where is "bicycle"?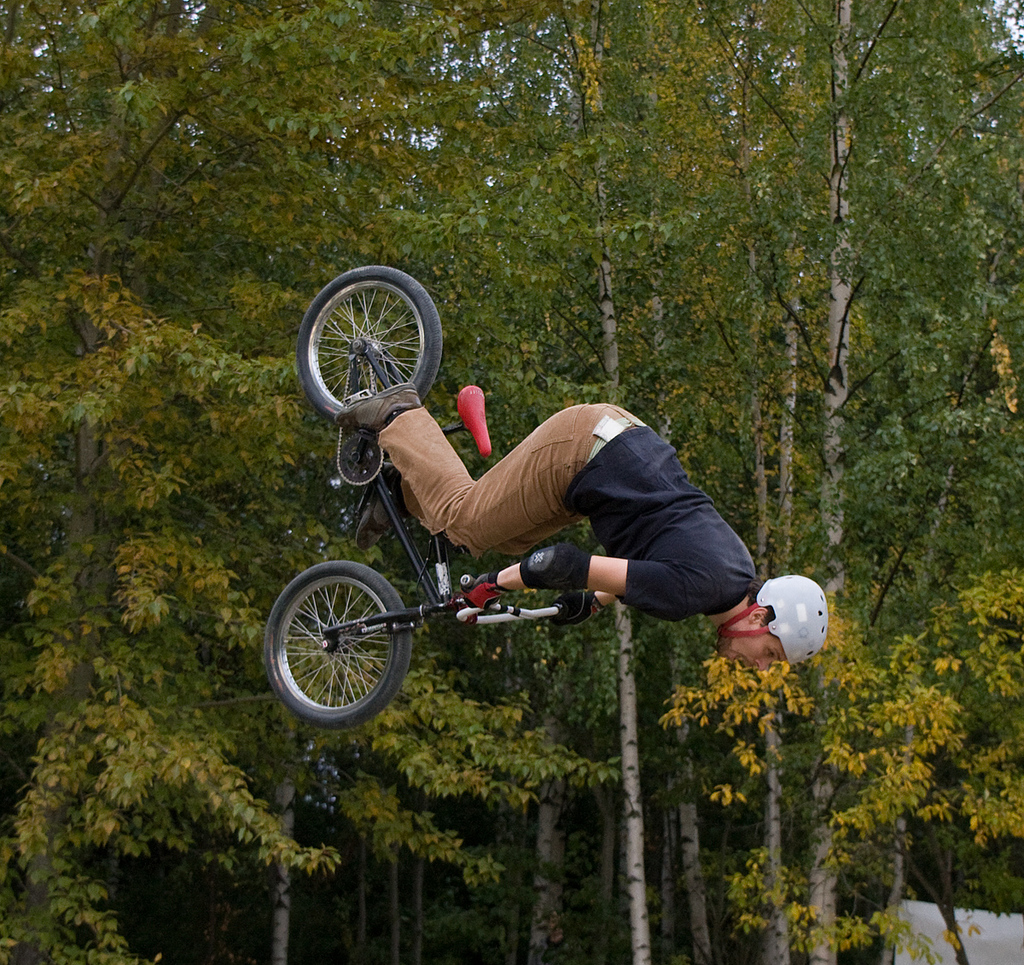
(265, 261, 596, 724).
